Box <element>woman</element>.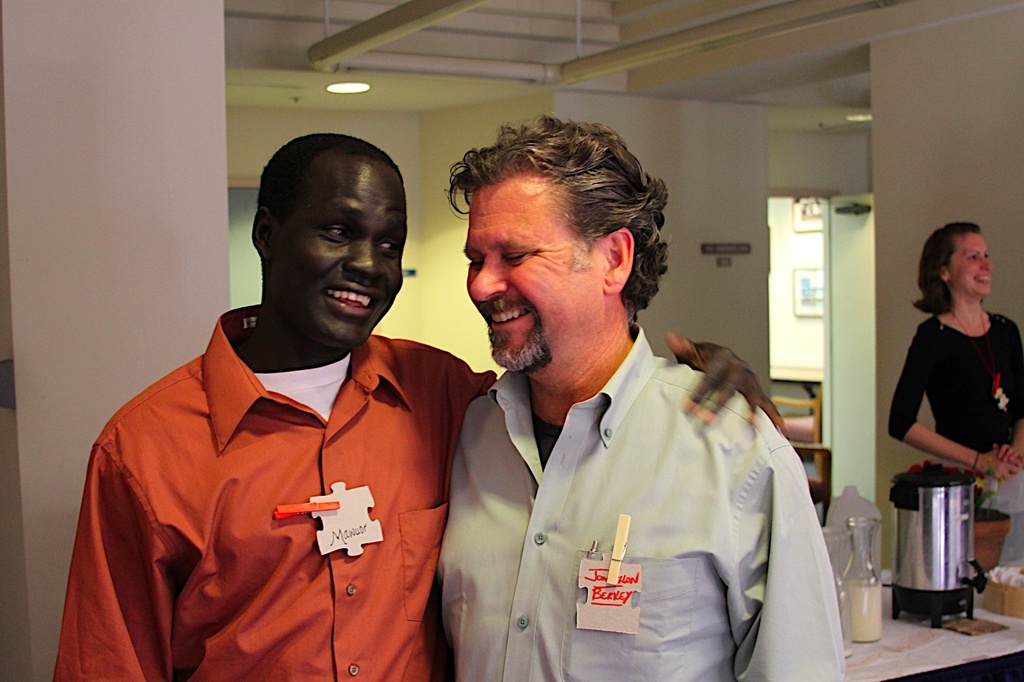
(x1=888, y1=227, x2=1016, y2=534).
